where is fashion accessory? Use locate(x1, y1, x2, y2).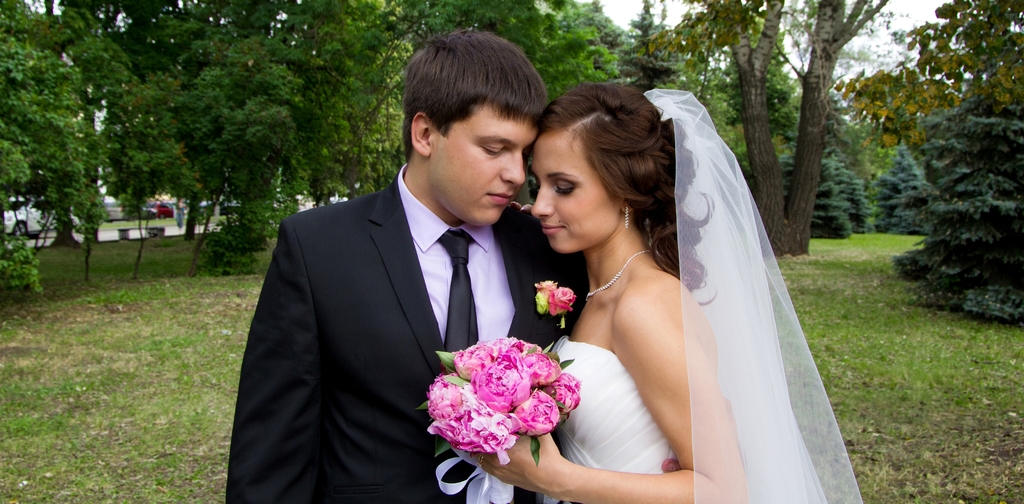
locate(580, 244, 652, 302).
